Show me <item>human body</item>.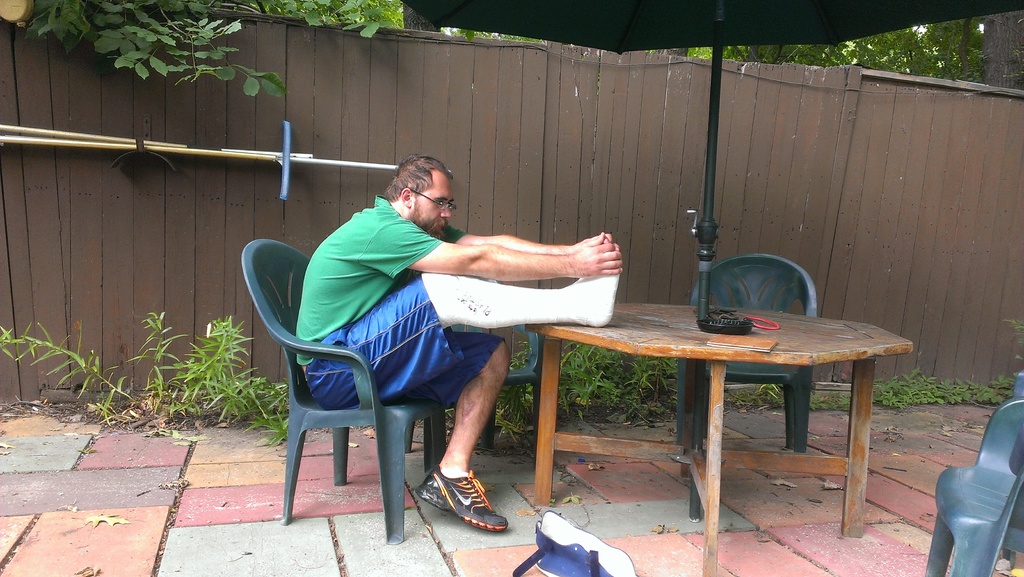
<item>human body</item> is here: Rect(308, 131, 577, 534).
